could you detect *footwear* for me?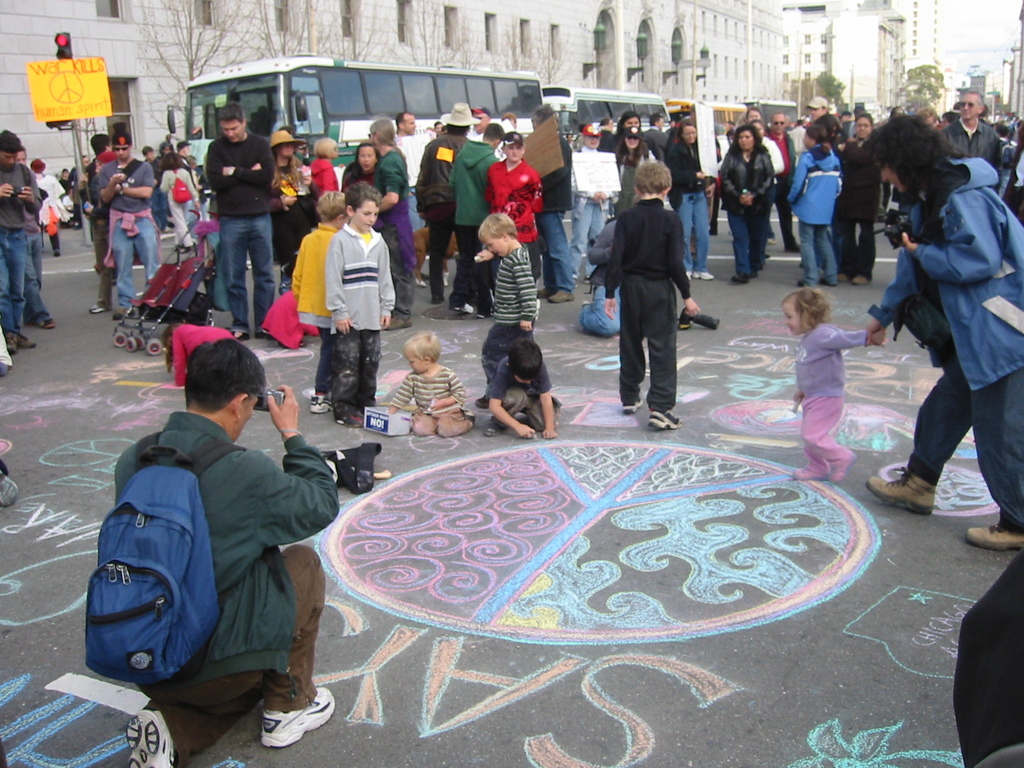
Detection result: bbox(691, 270, 715, 280).
